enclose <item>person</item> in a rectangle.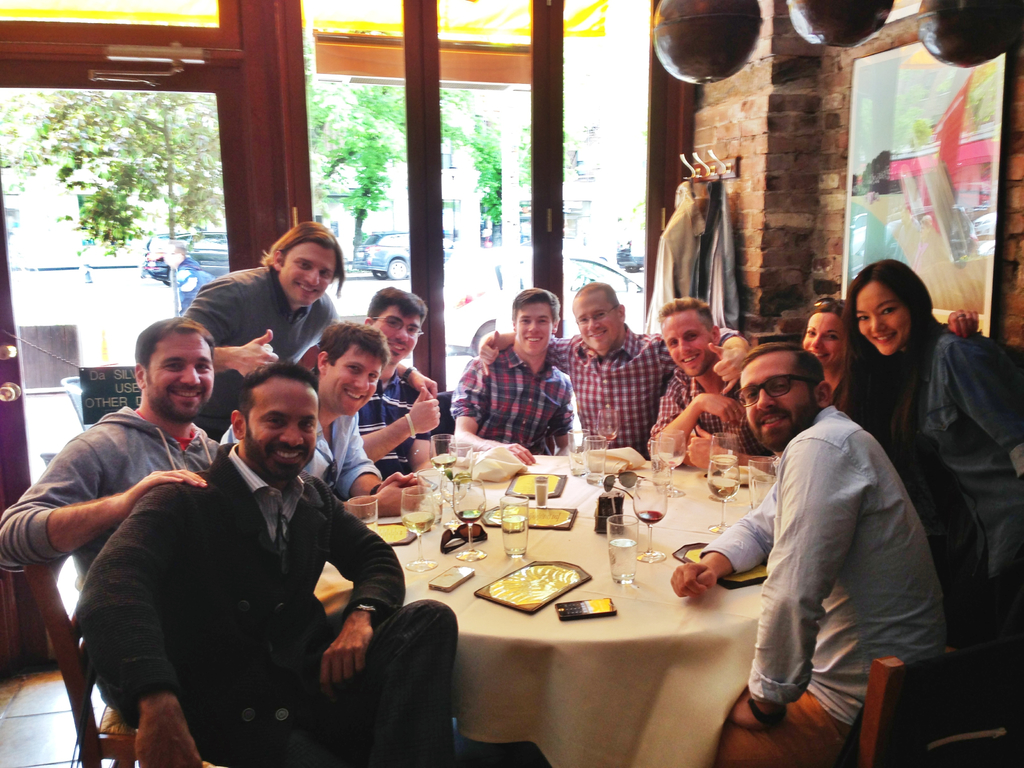
x1=644, y1=288, x2=768, y2=464.
